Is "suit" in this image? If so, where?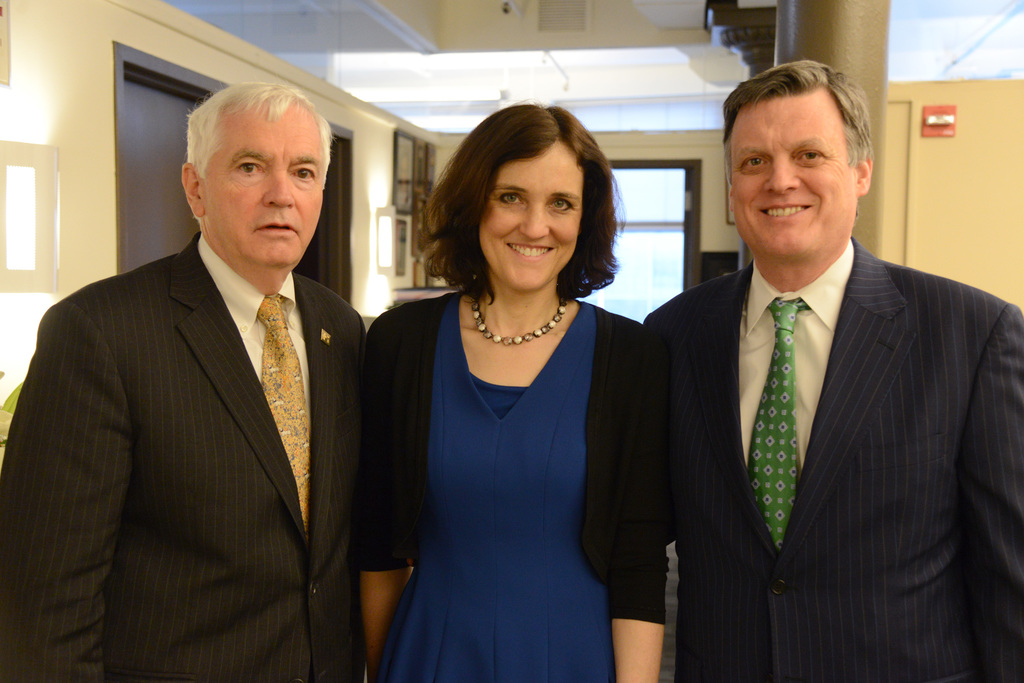
Yes, at 645, 257, 1023, 682.
